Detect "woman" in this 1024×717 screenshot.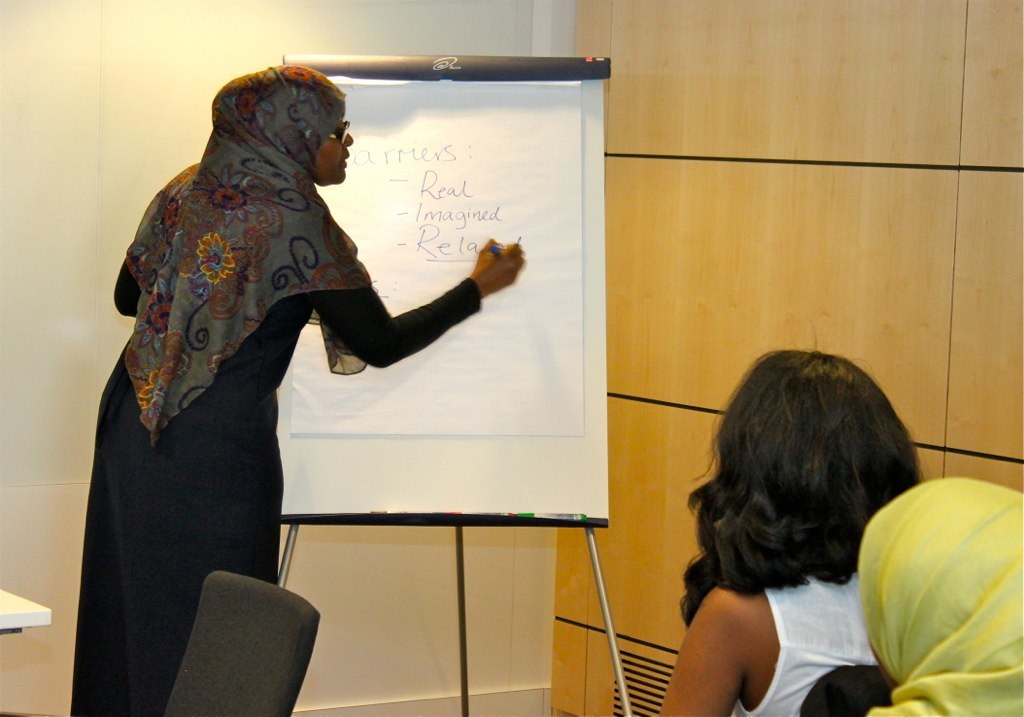
Detection: 664 315 954 704.
